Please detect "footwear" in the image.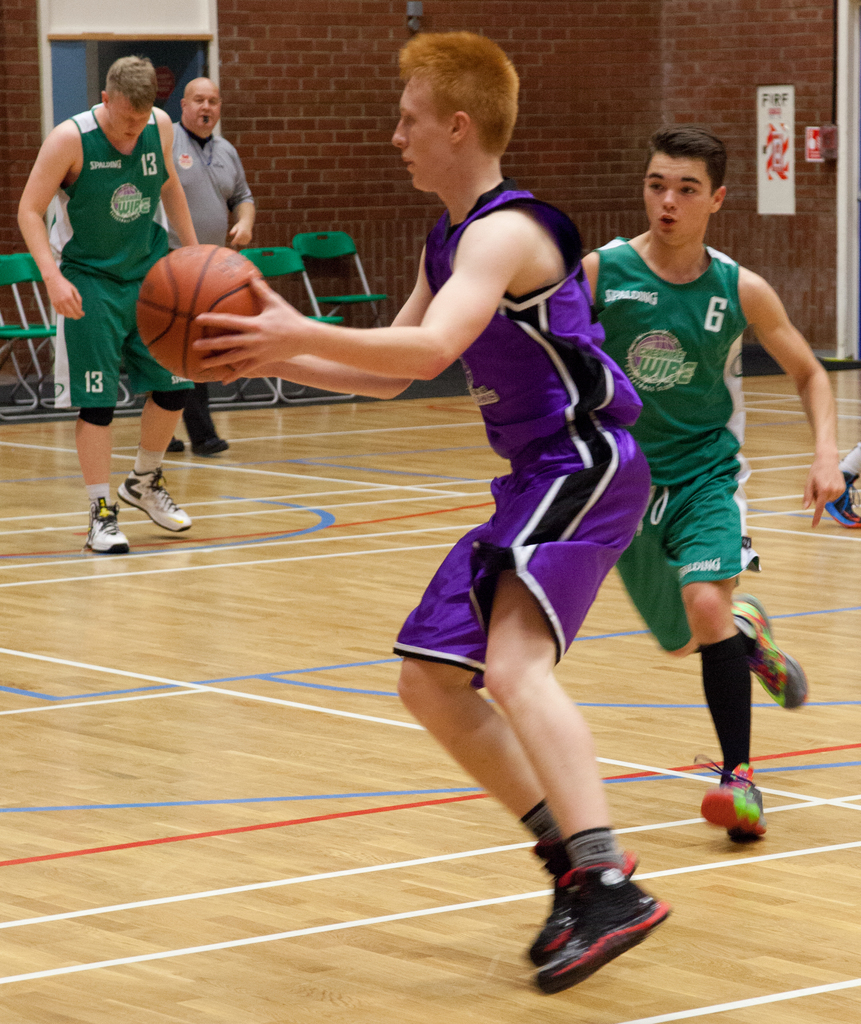
(left=823, top=475, right=860, bottom=529).
